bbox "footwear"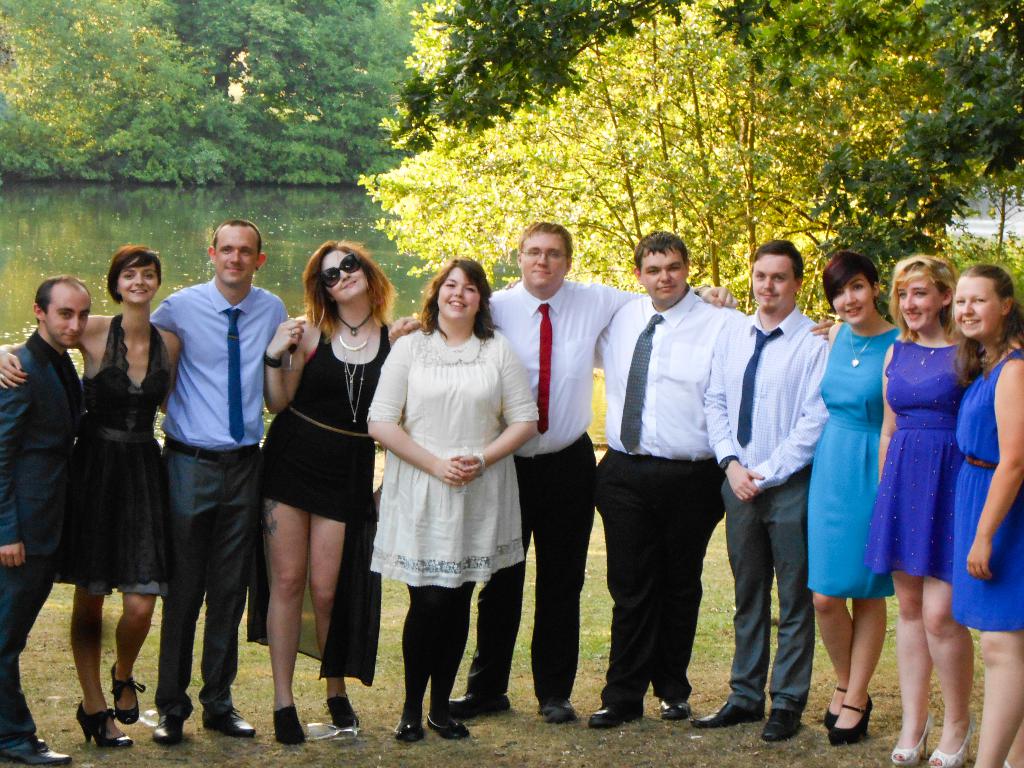
l=888, t=726, r=929, b=766
